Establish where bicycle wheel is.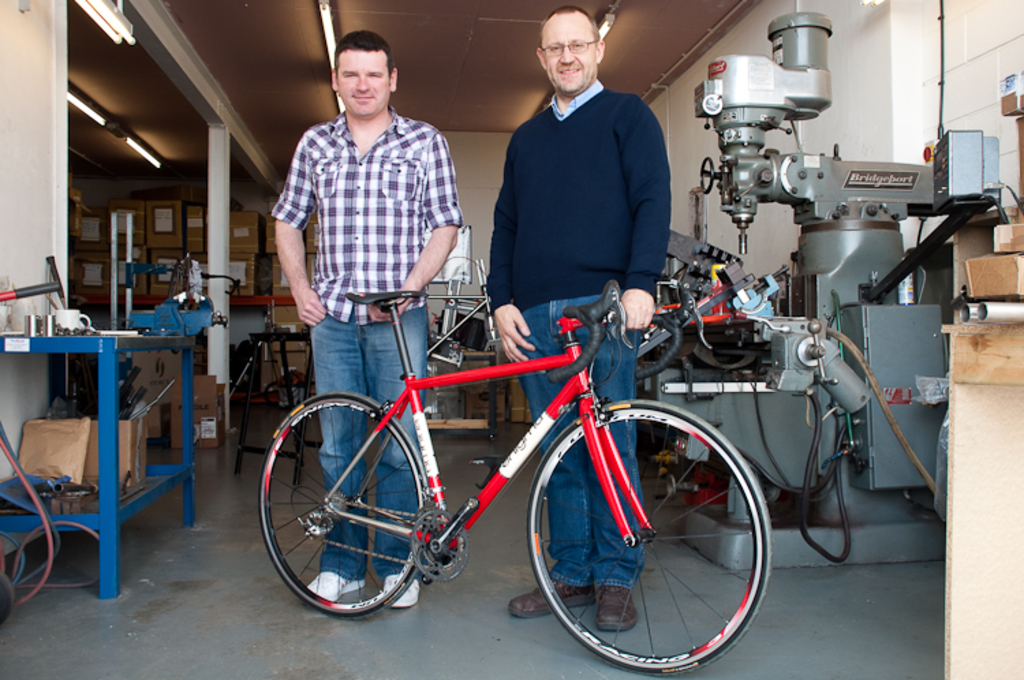
Established at 526 396 774 672.
